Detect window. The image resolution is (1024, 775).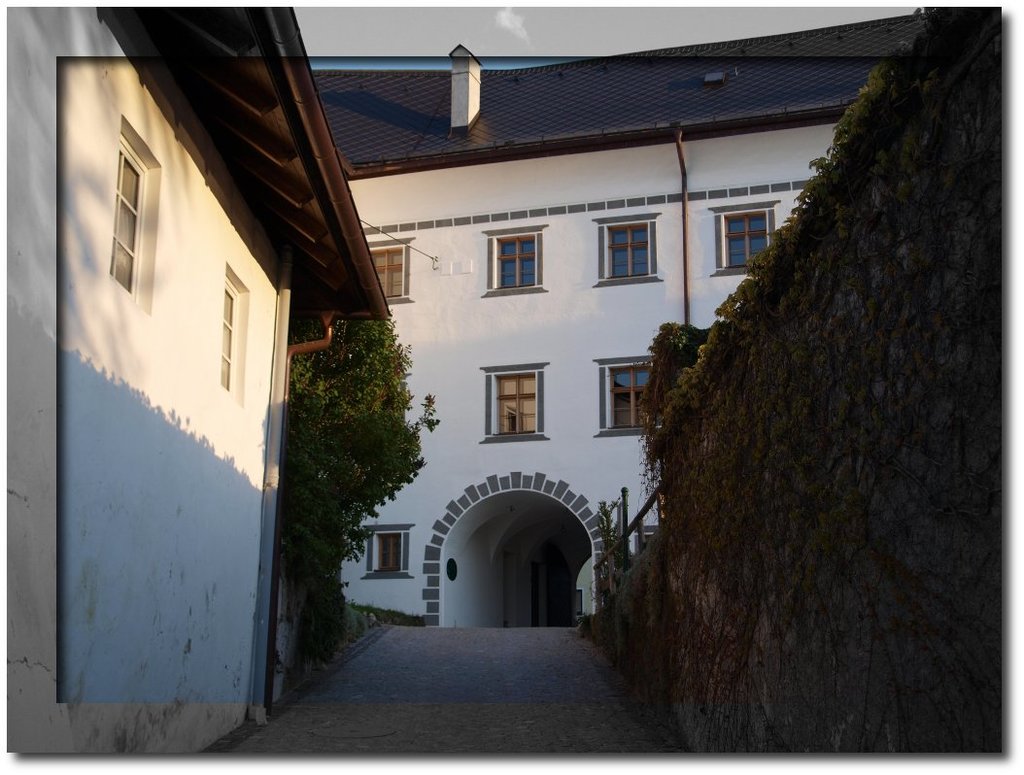
rect(364, 240, 405, 301).
